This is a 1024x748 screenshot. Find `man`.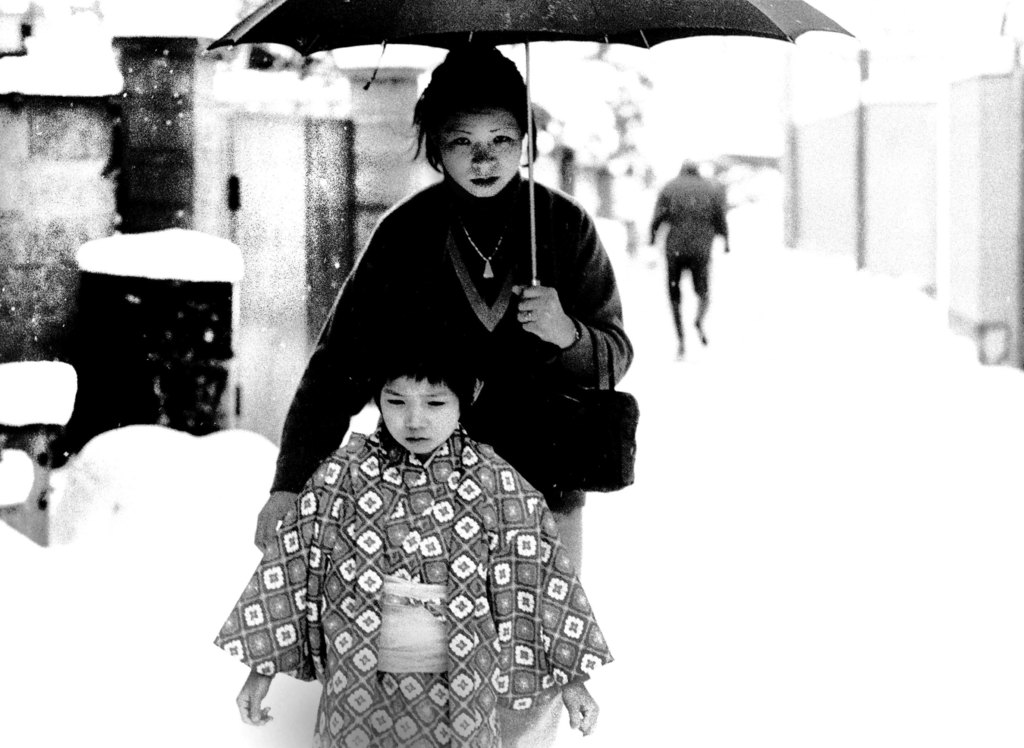
Bounding box: bbox(650, 140, 747, 366).
